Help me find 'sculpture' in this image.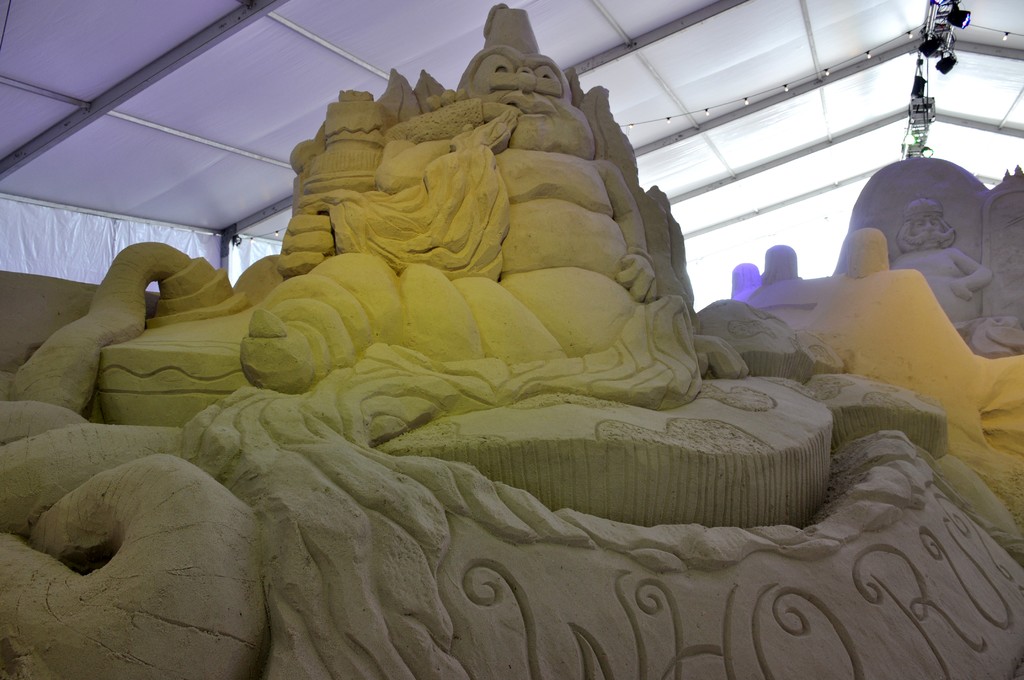
Found it: crop(888, 199, 986, 332).
